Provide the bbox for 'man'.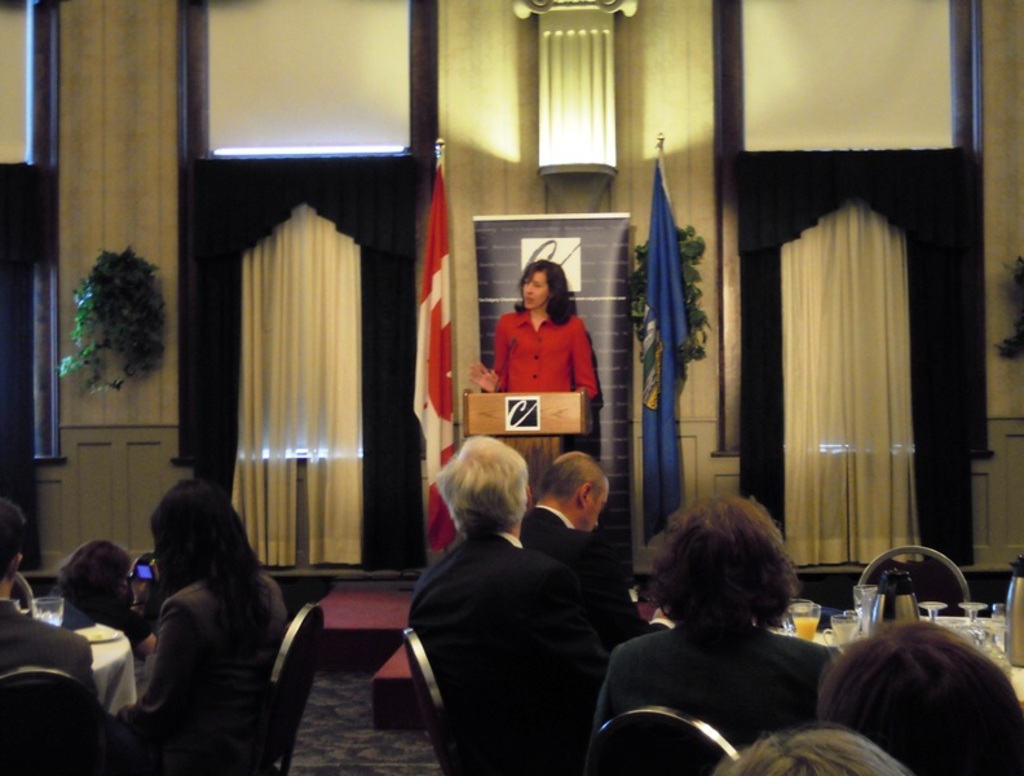
(401,424,635,775).
